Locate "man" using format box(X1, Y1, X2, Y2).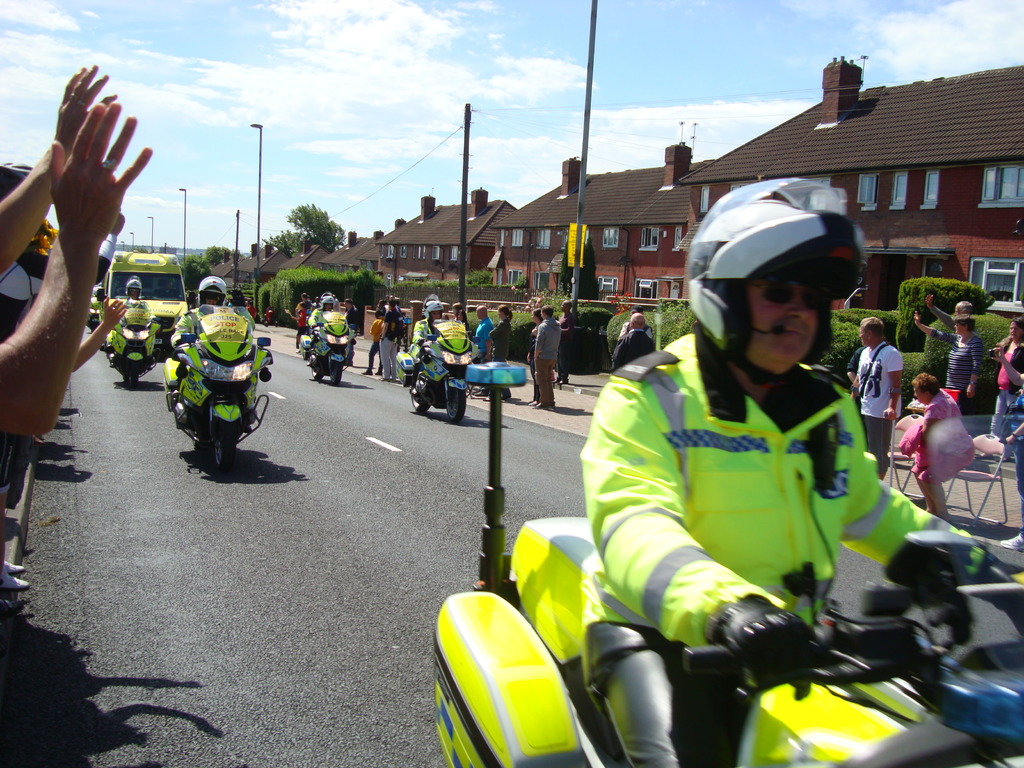
box(609, 312, 657, 383).
